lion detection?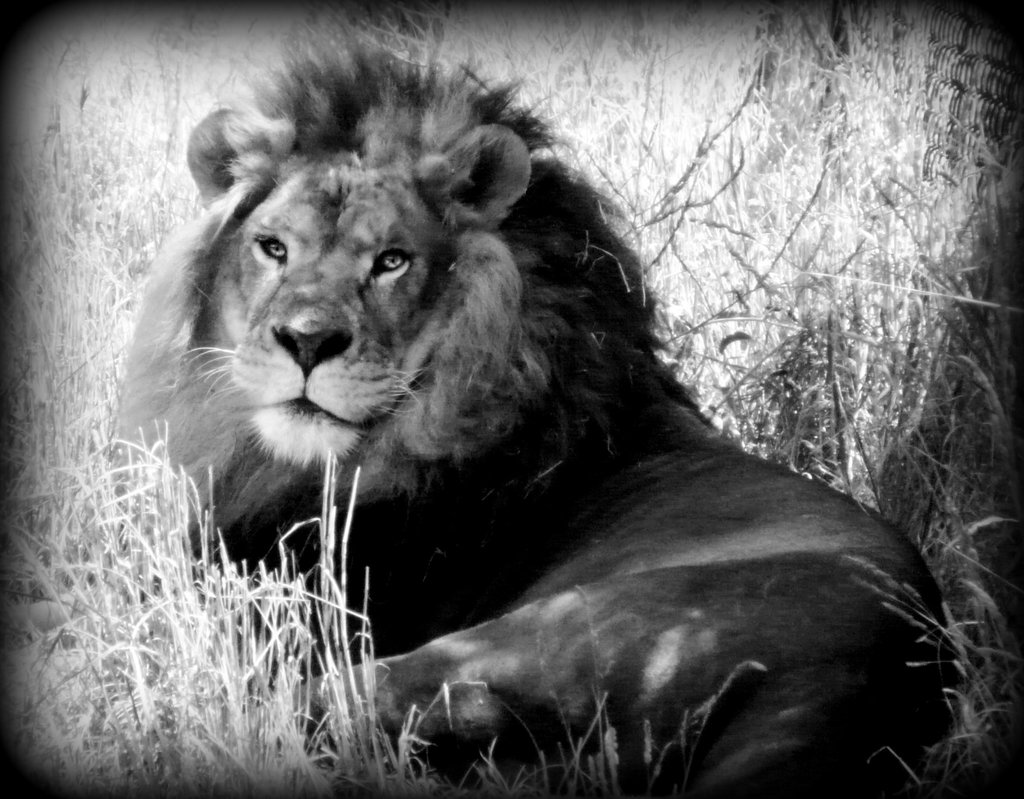
pyautogui.locateOnScreen(111, 20, 948, 798)
